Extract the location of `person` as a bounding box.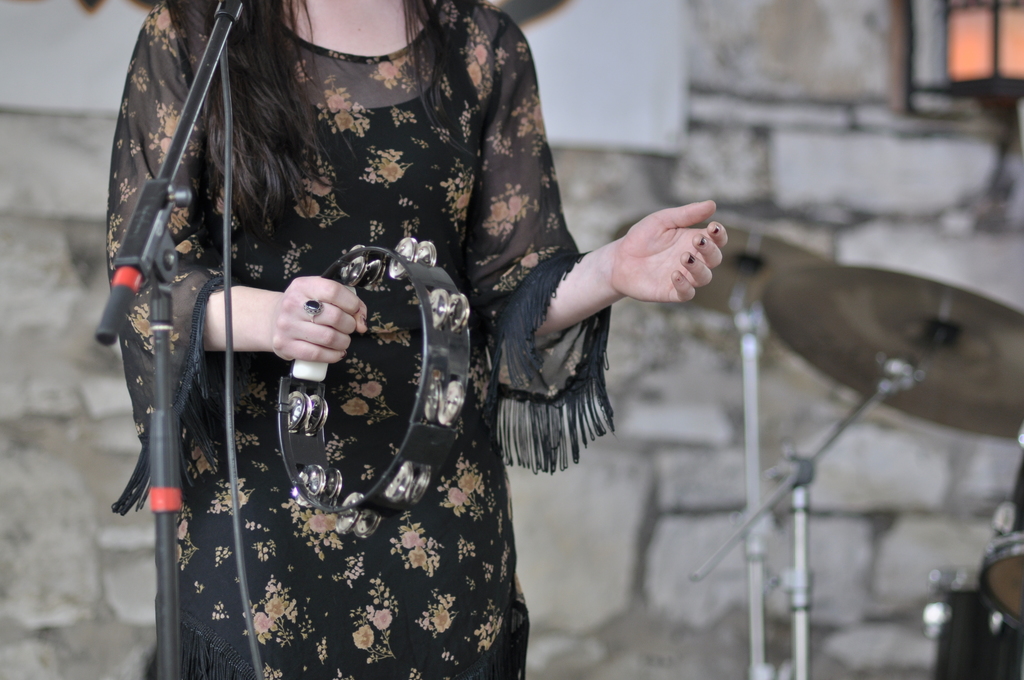
region(107, 0, 722, 679).
